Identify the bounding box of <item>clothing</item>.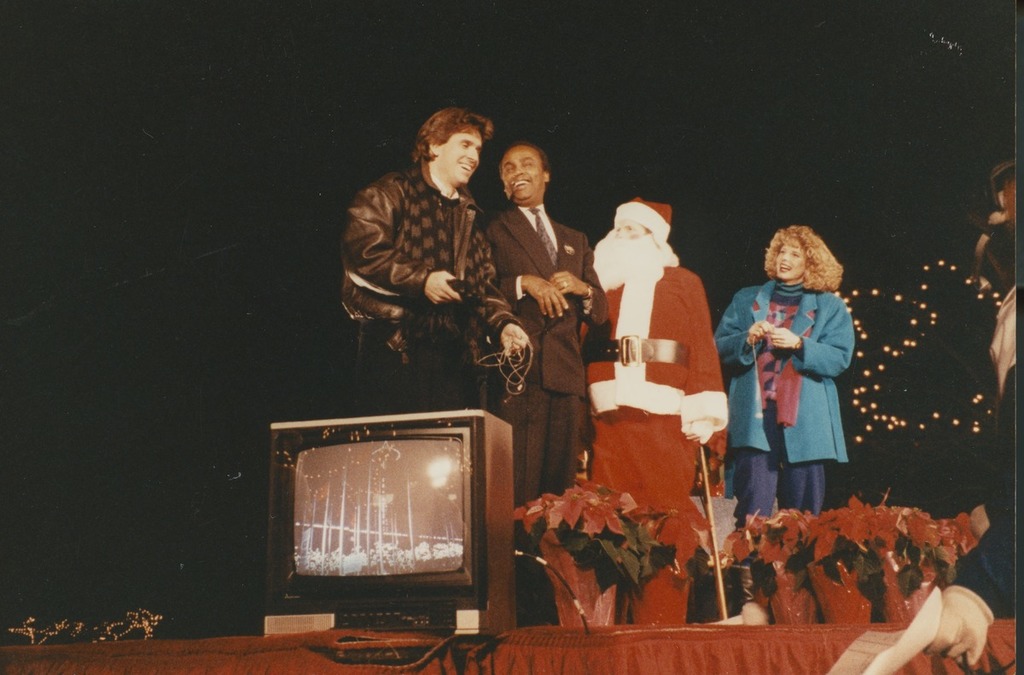
(x1=711, y1=279, x2=852, y2=529).
